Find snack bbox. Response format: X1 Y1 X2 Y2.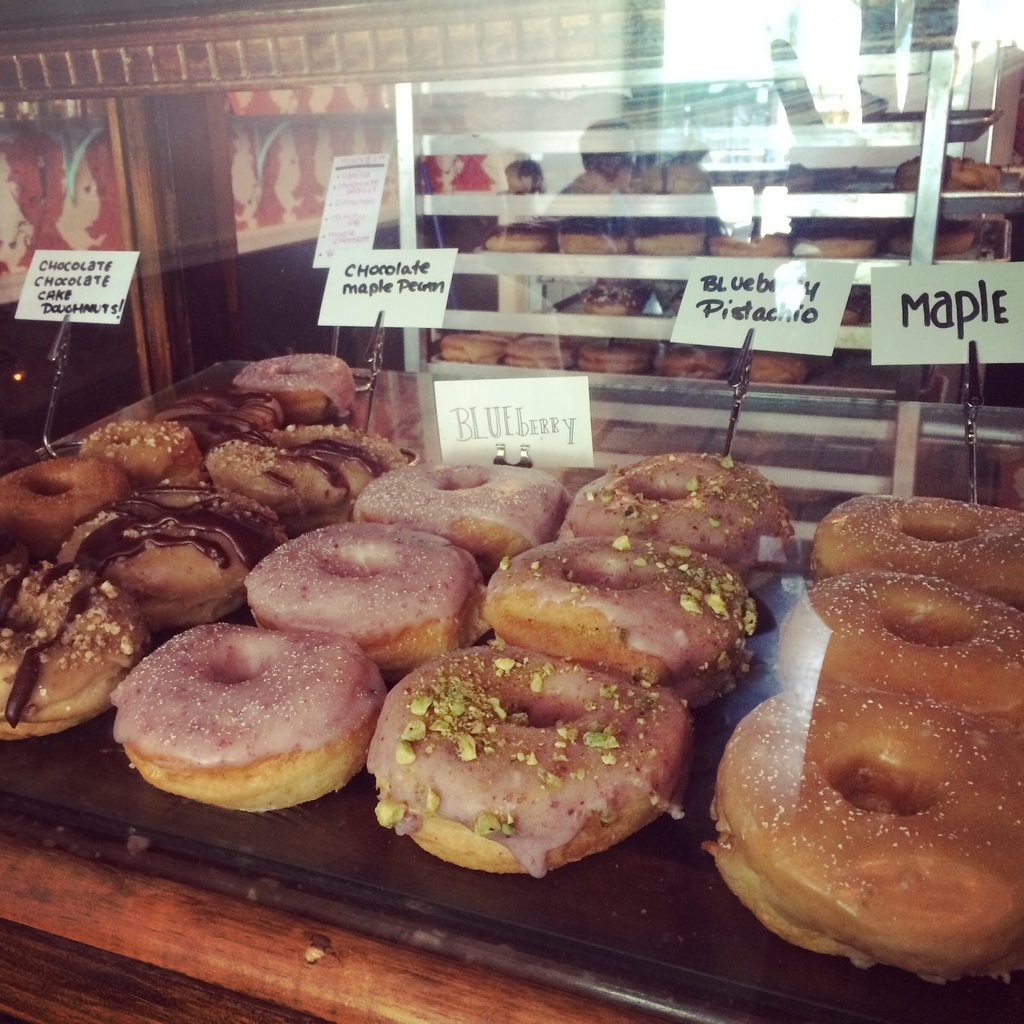
765 572 1023 705.
